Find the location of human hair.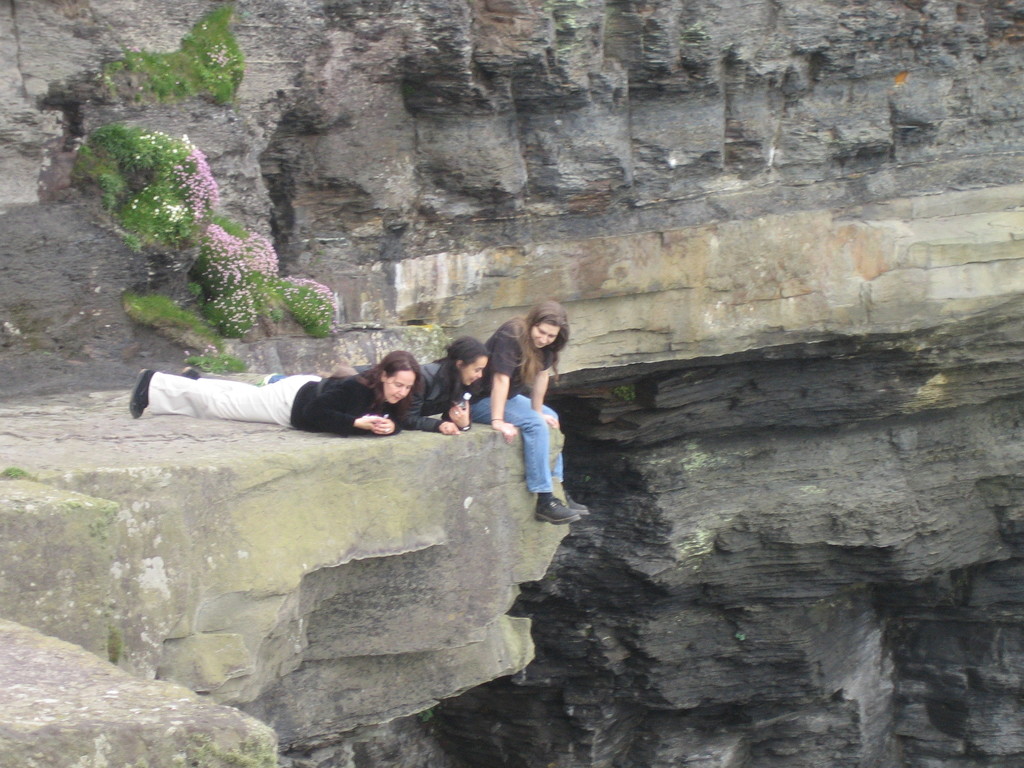
Location: [426,332,489,420].
